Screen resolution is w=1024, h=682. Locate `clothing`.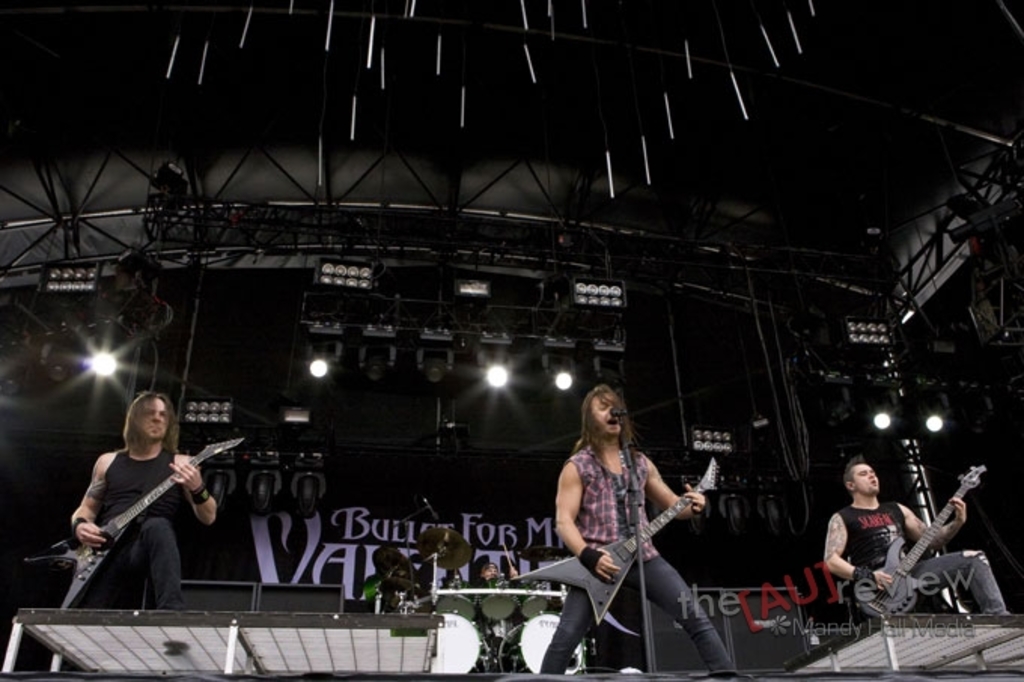
(left=545, top=446, right=739, bottom=673).
